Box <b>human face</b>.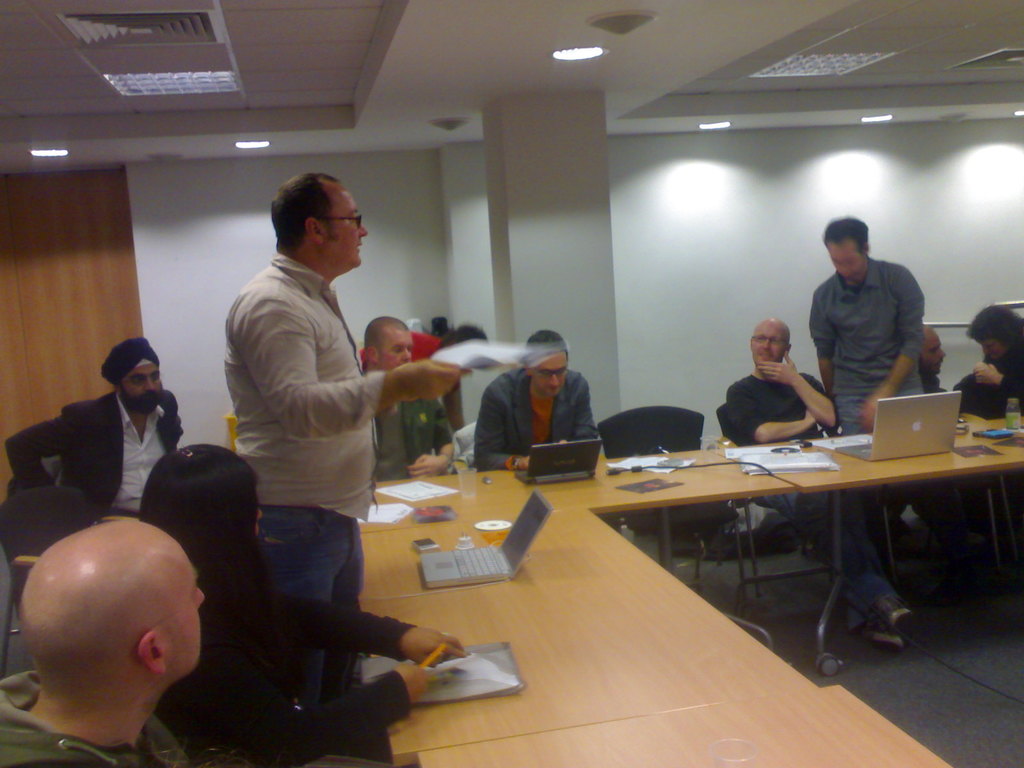
box(982, 332, 1011, 362).
